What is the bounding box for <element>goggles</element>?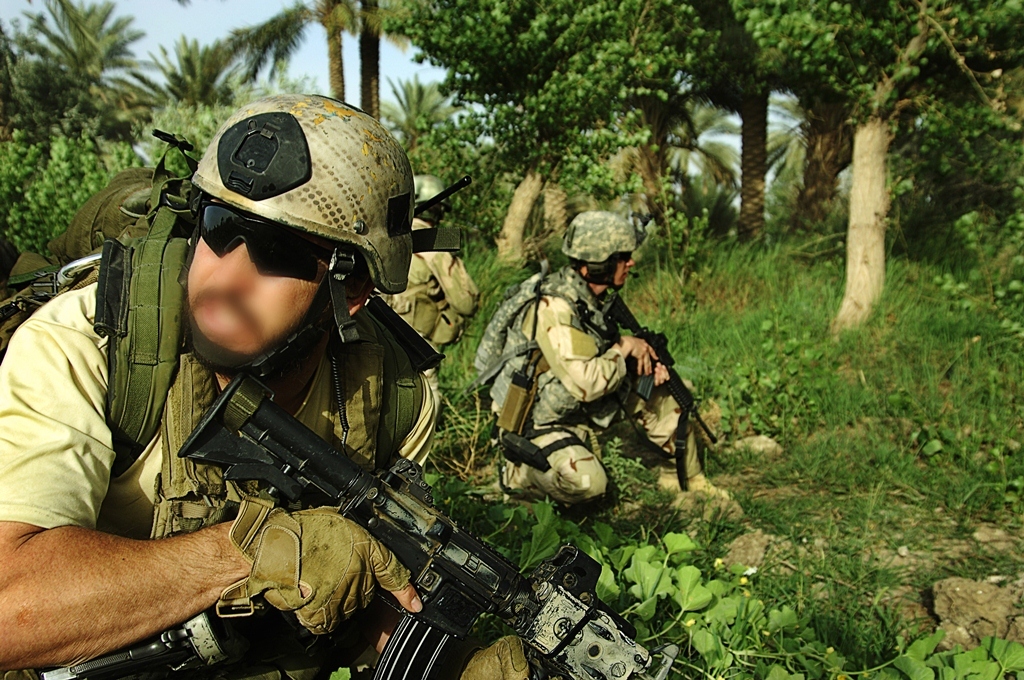
{"left": 197, "top": 203, "right": 352, "bottom": 284}.
